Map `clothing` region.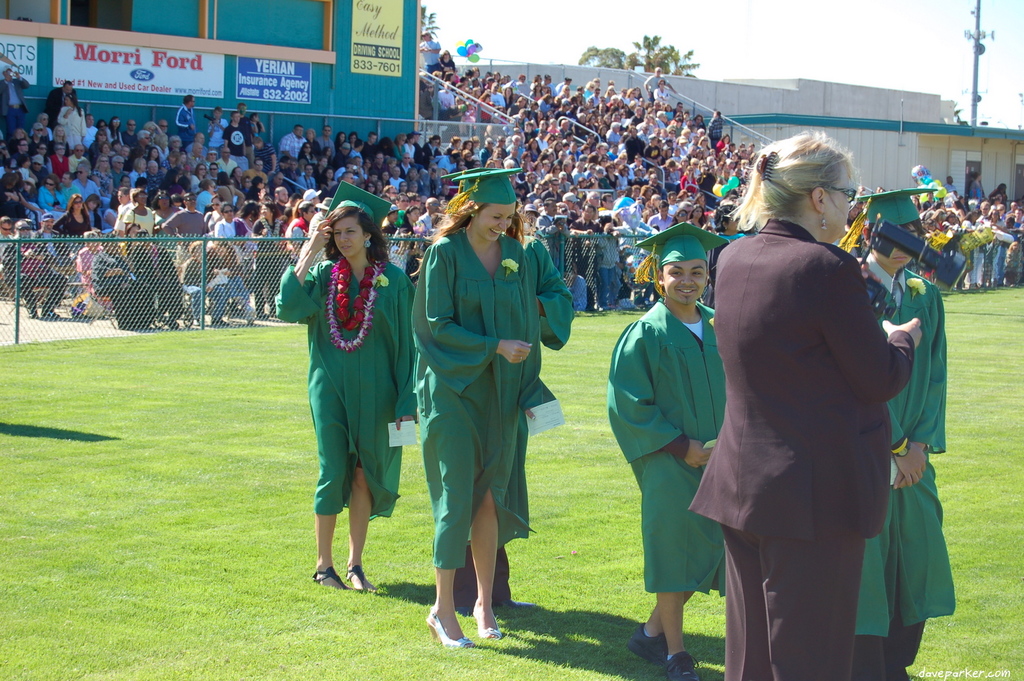
Mapped to select_region(215, 211, 254, 266).
